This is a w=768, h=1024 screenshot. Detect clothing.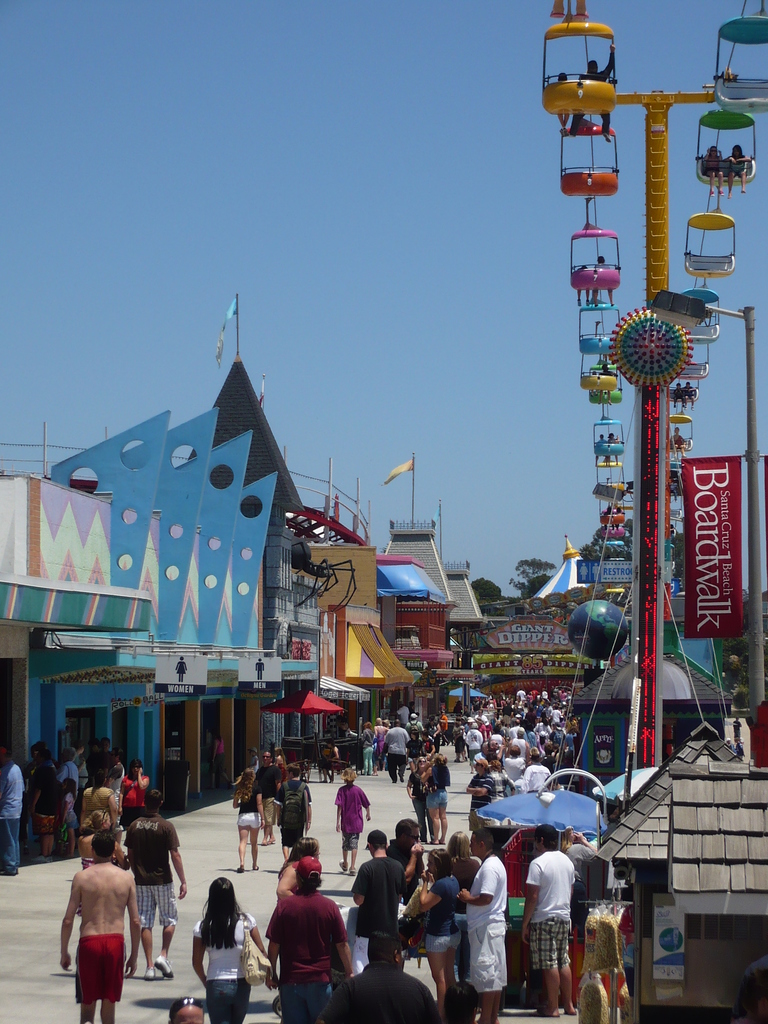
[x1=404, y1=765, x2=432, y2=840].
